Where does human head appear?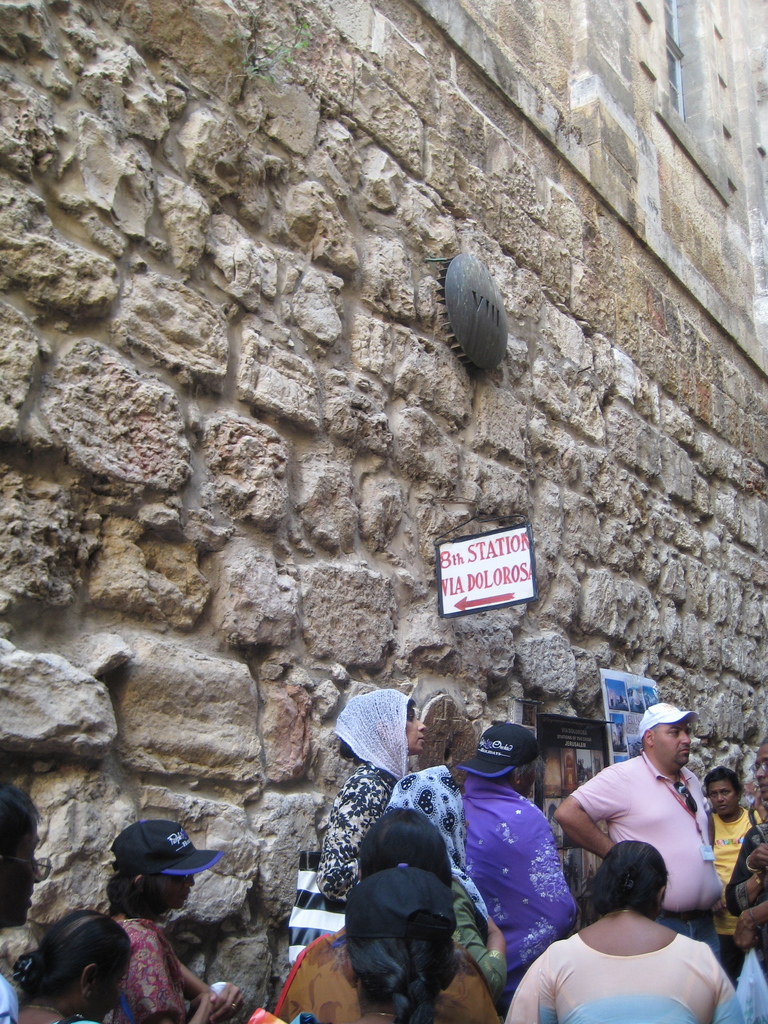
Appears at [475, 722, 545, 801].
